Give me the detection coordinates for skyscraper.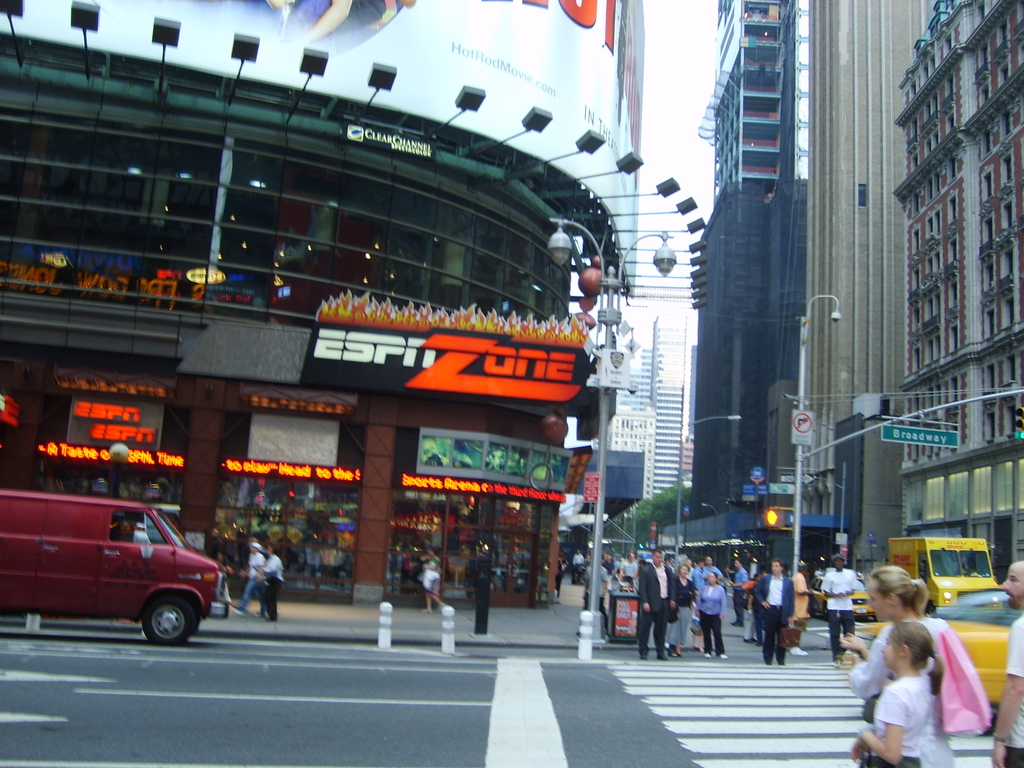
bbox=[0, 0, 641, 604].
